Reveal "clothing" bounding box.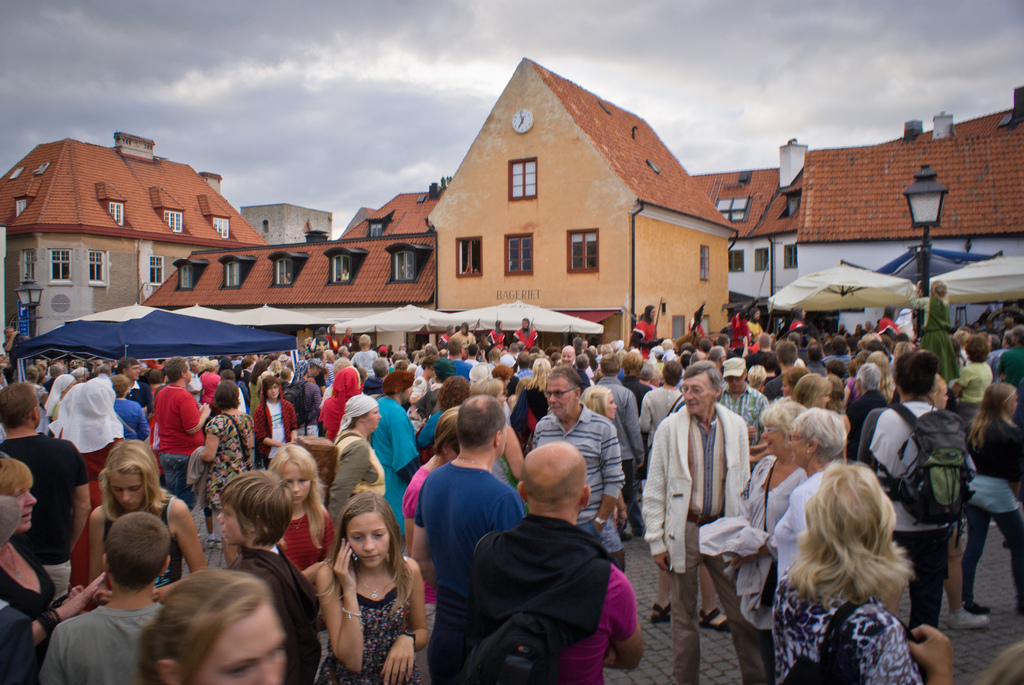
Revealed: BBox(46, 400, 67, 425).
